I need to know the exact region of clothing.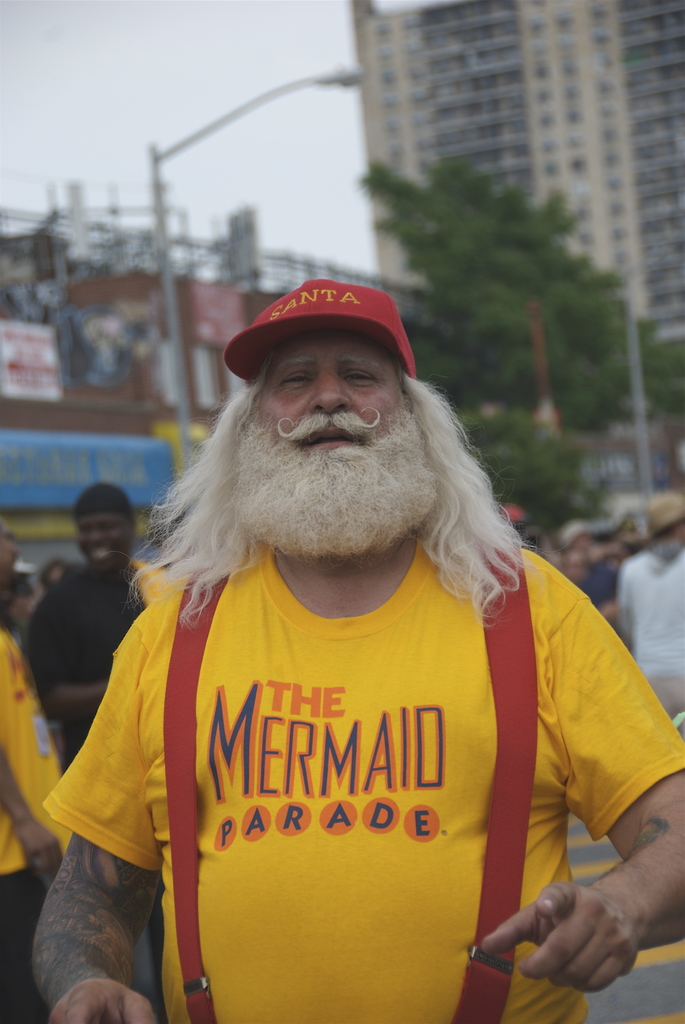
Region: bbox(13, 556, 159, 741).
